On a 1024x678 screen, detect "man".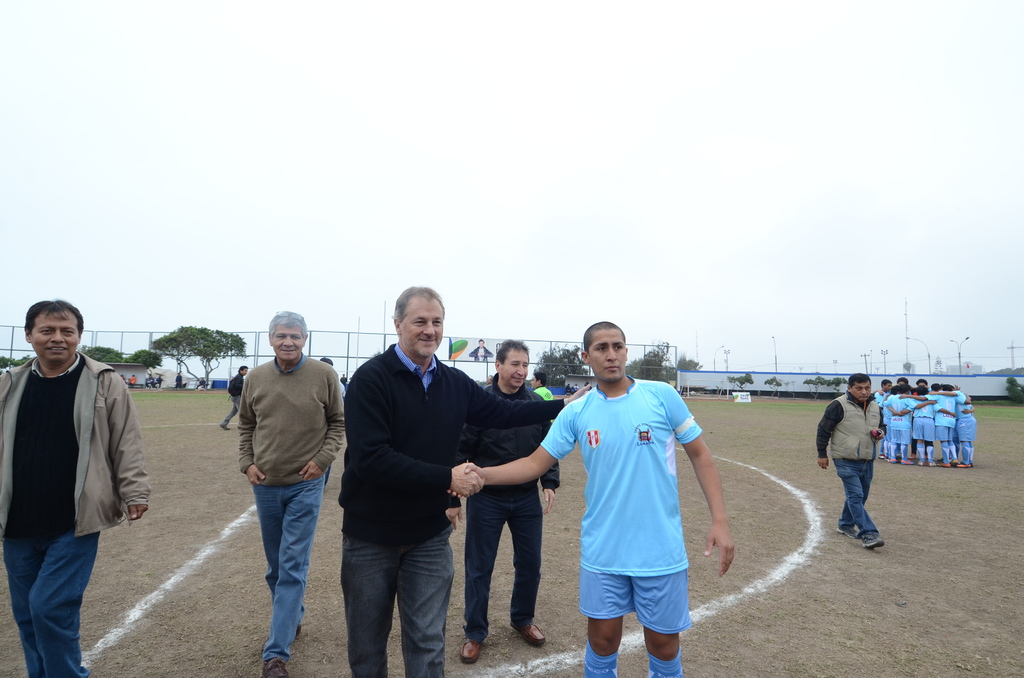
crop(238, 310, 346, 677).
